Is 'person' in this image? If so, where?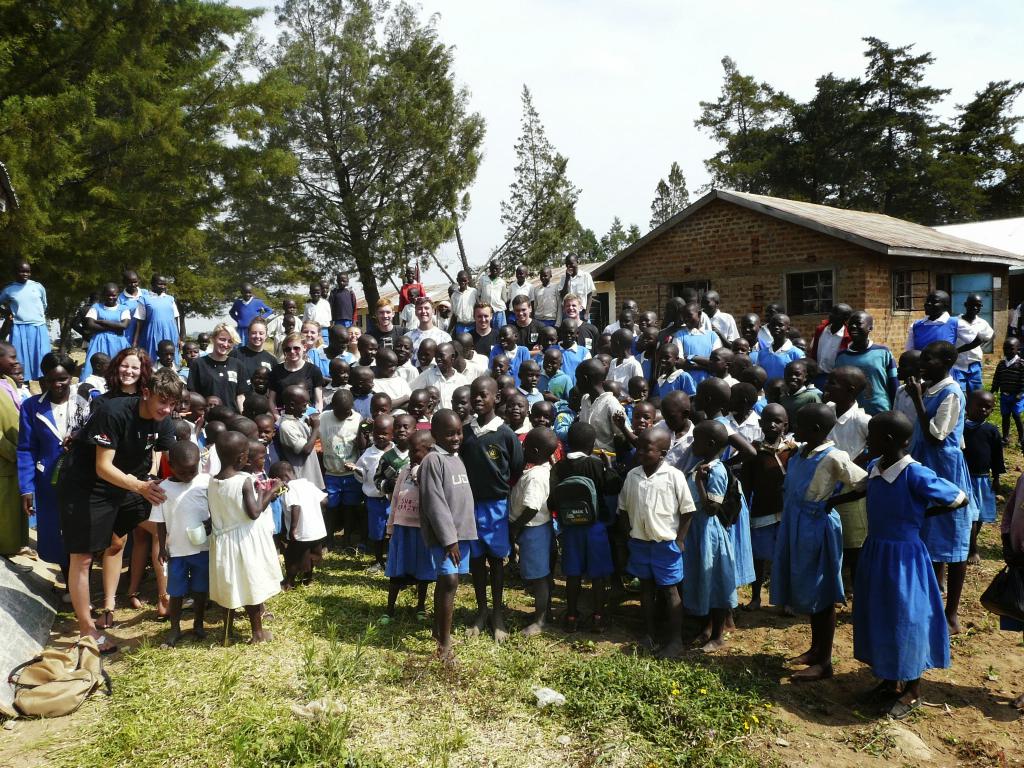
Yes, at [x1=342, y1=320, x2=372, y2=358].
